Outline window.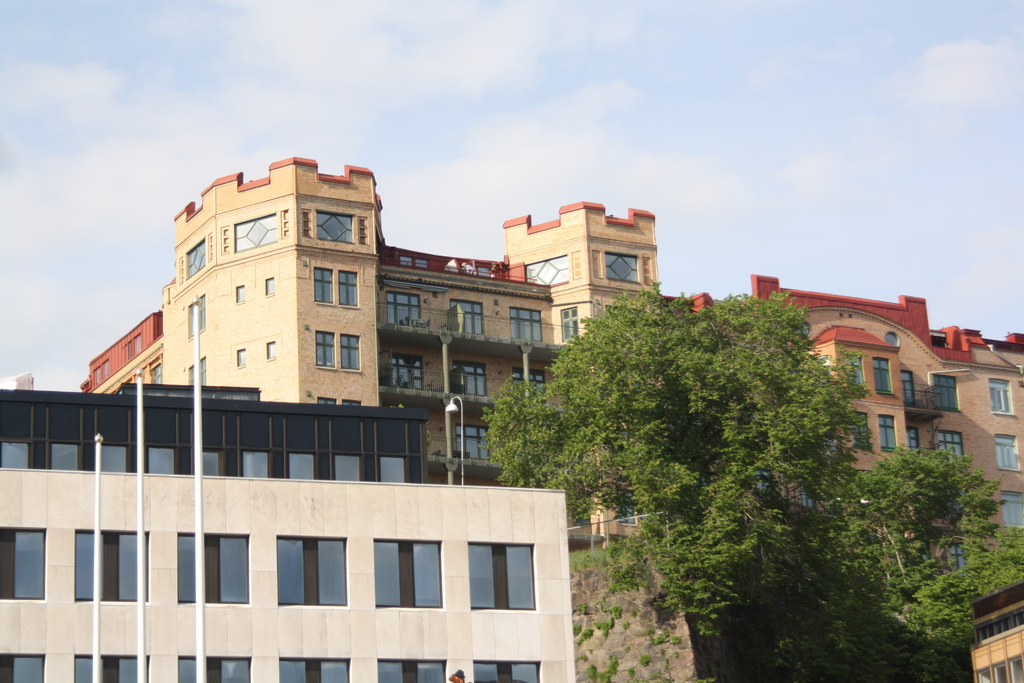
Outline: [394, 356, 423, 388].
